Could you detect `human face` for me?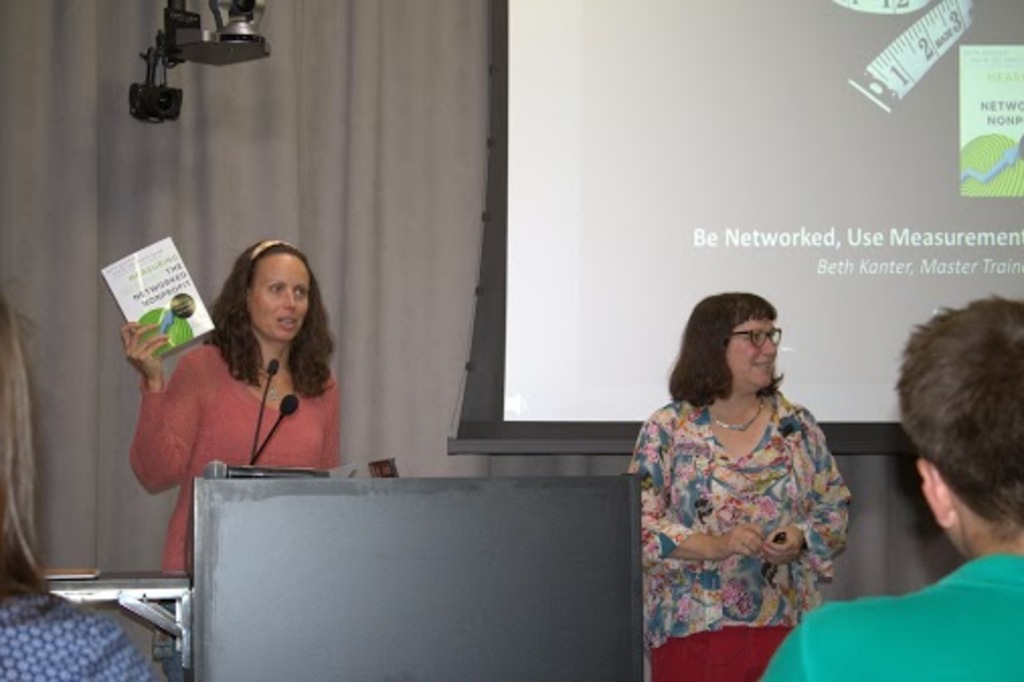
Detection result: rect(243, 251, 312, 346).
